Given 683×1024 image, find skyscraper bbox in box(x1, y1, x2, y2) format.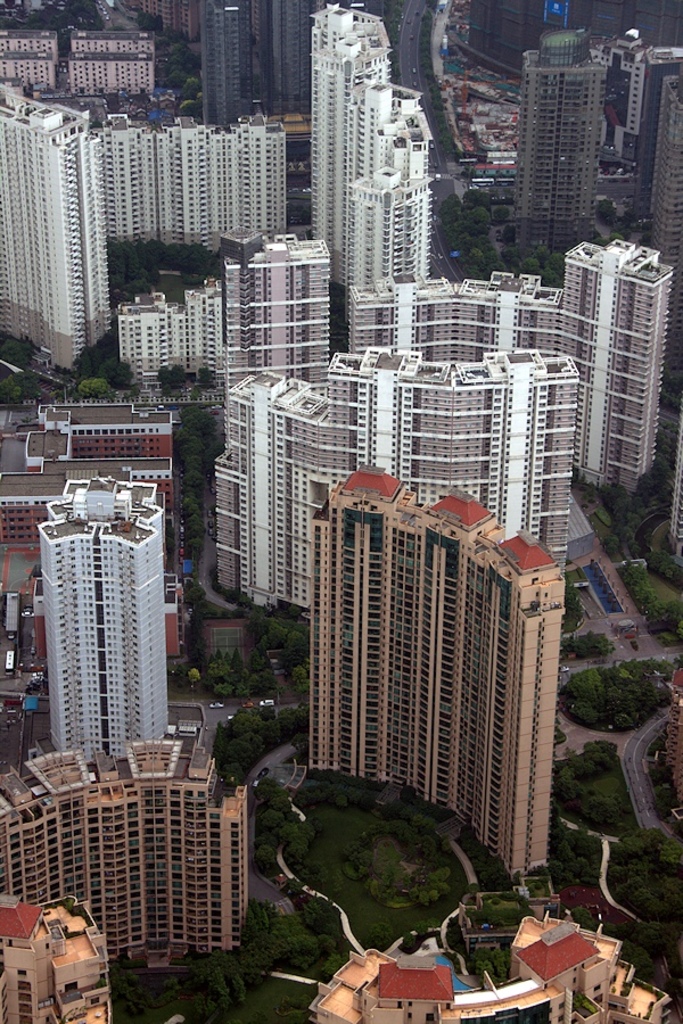
box(338, 245, 669, 499).
